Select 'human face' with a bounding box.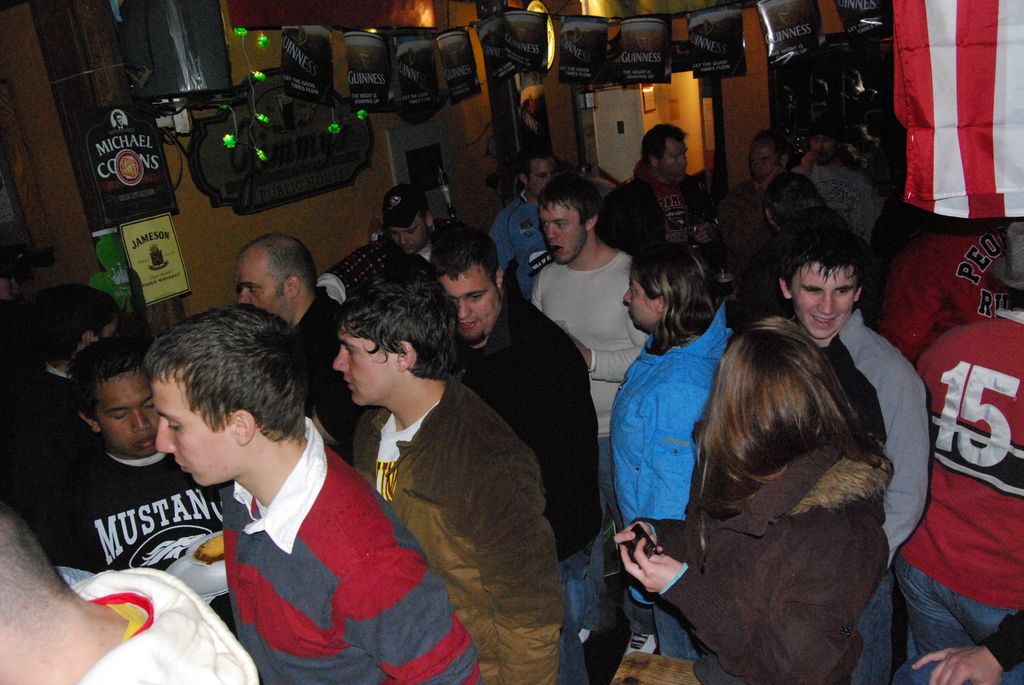
region(528, 157, 557, 194).
